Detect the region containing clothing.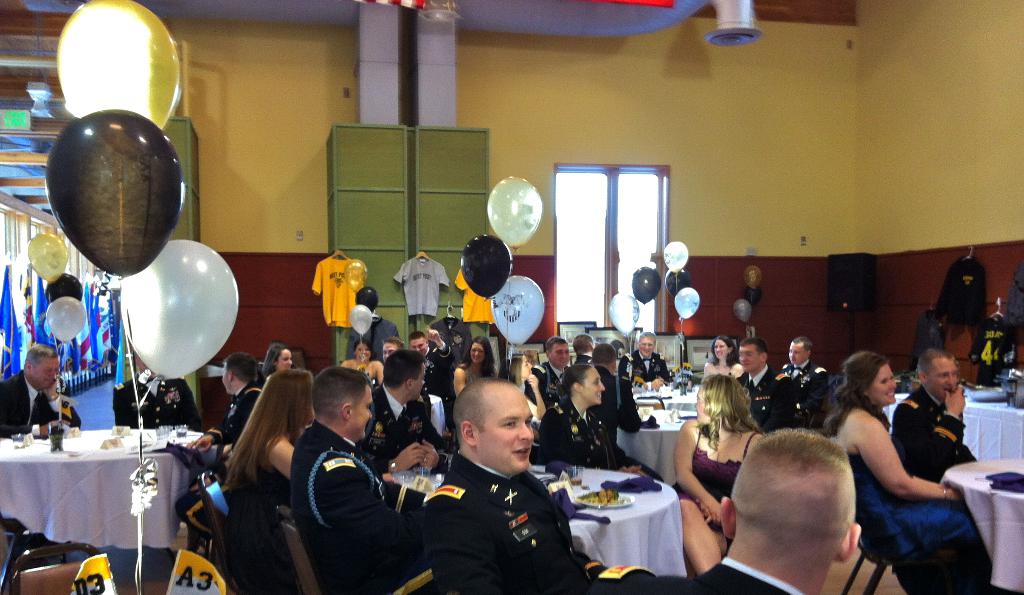
[x1=729, y1=363, x2=797, y2=420].
